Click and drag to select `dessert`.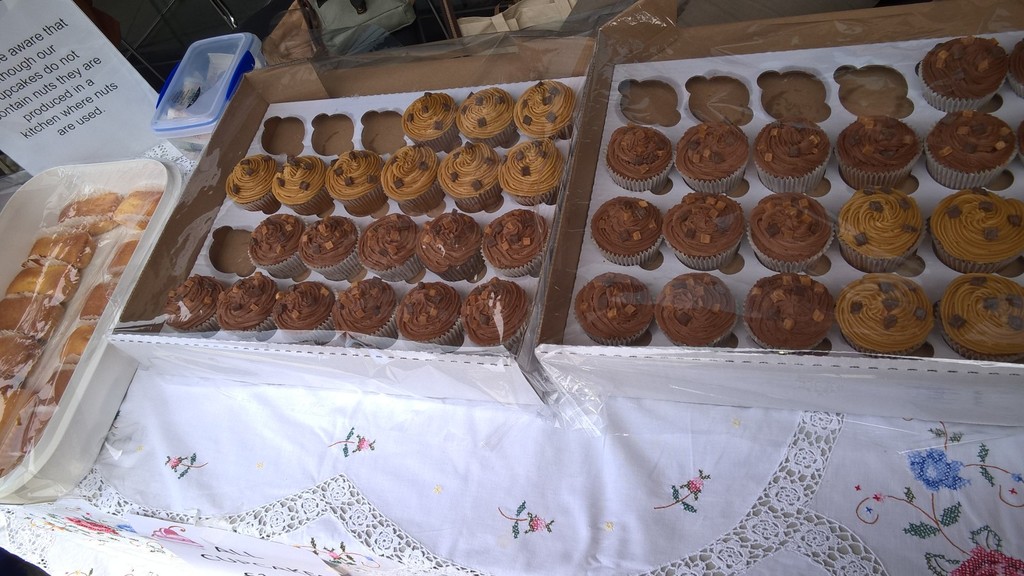
Selection: [0,196,125,397].
